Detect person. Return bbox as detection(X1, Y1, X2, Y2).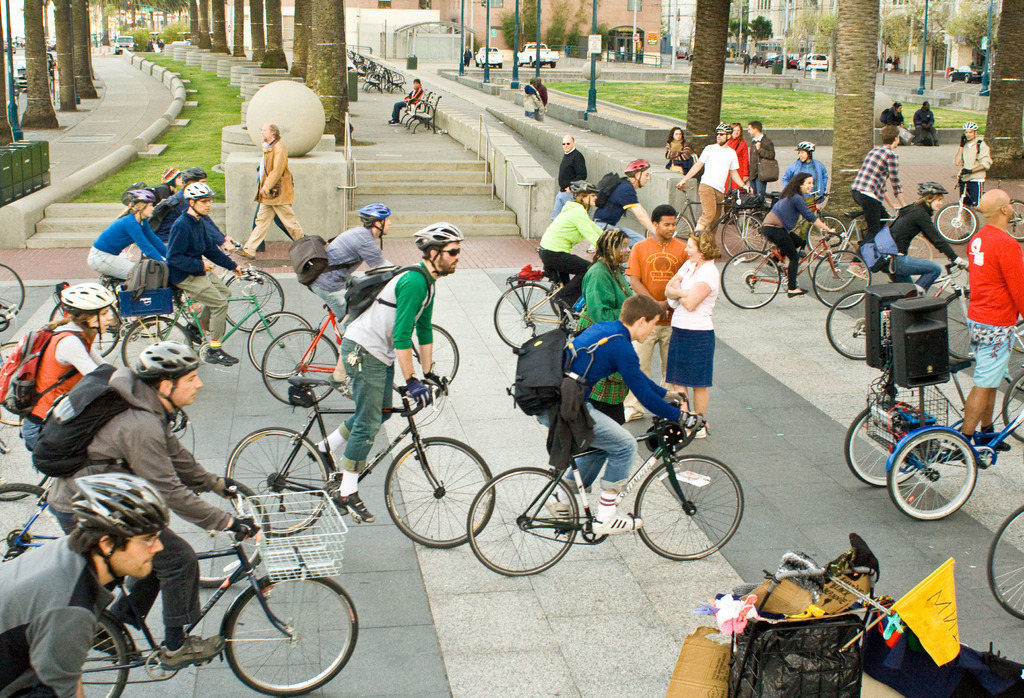
detection(20, 280, 114, 464).
